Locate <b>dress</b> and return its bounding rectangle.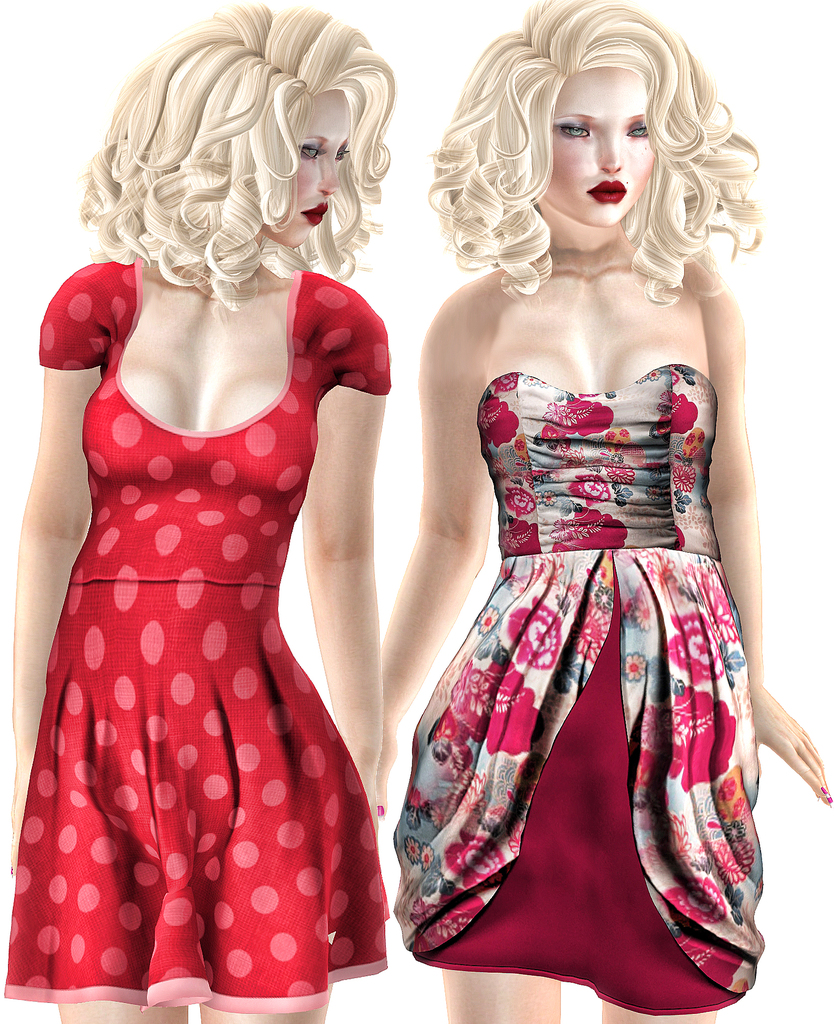
[x1=6, y1=246, x2=383, y2=1017].
